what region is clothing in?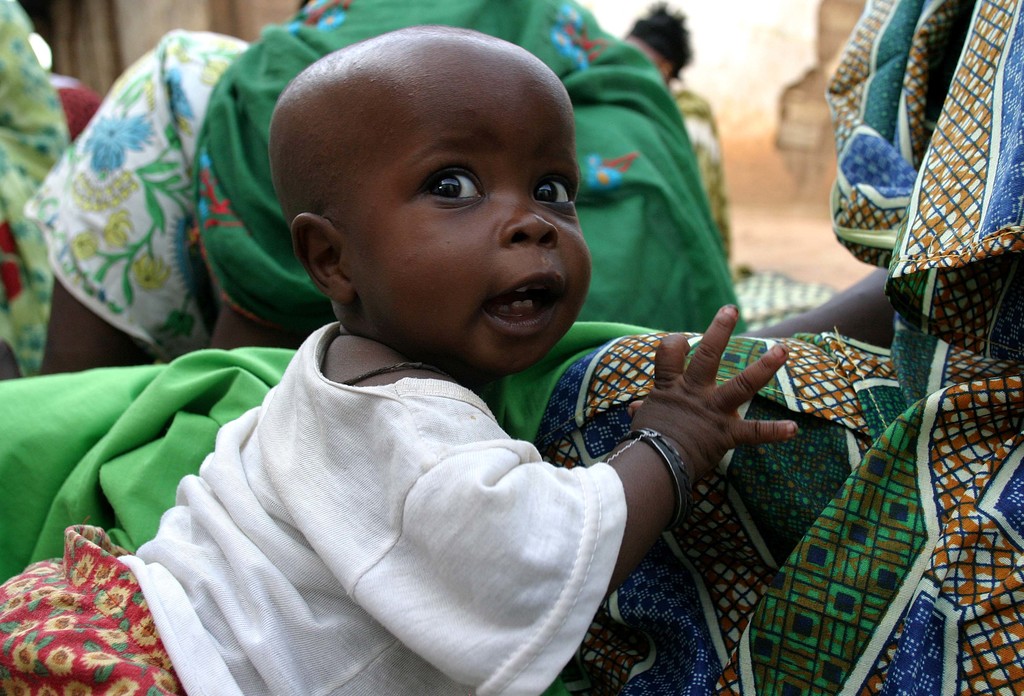
locate(0, 318, 625, 695).
